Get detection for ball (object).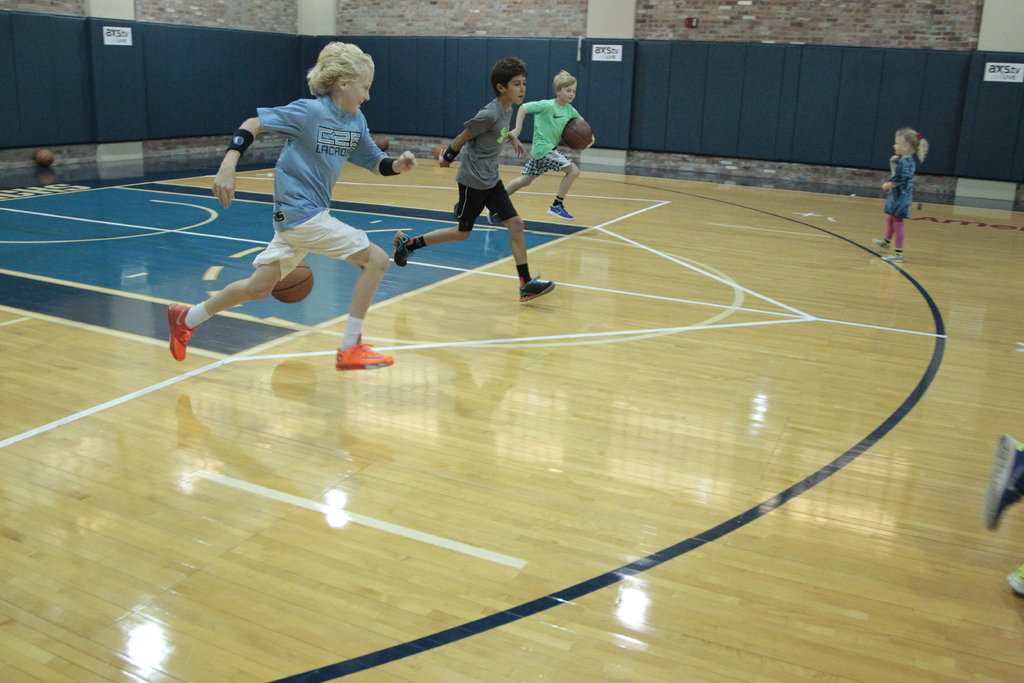
Detection: <bbox>275, 263, 312, 300</bbox>.
